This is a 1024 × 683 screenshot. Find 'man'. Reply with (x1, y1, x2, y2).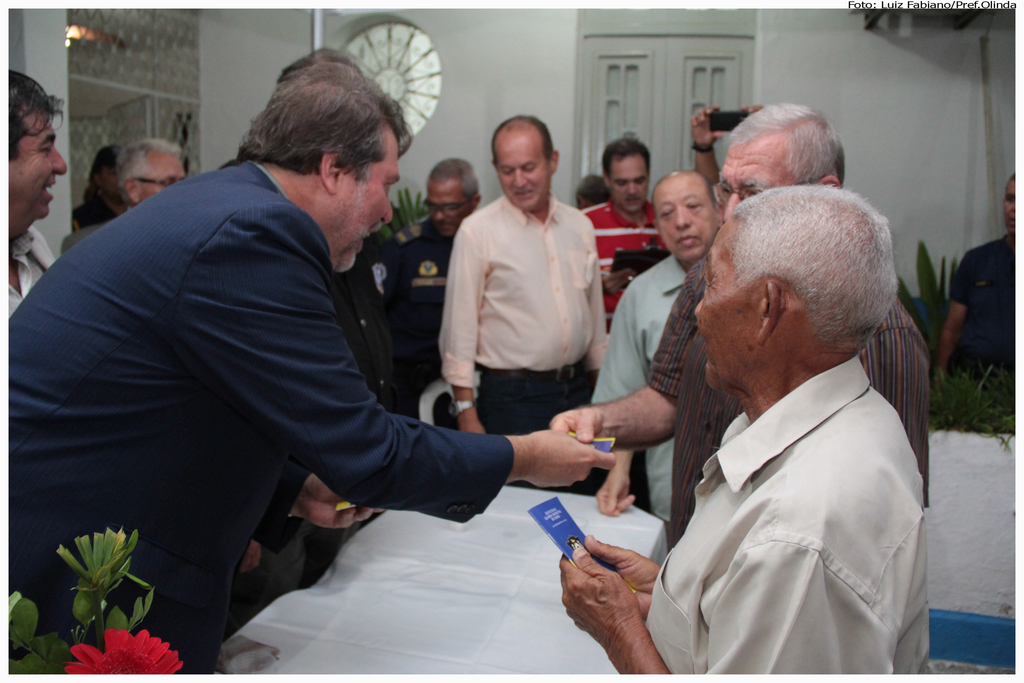
(561, 188, 925, 682).
